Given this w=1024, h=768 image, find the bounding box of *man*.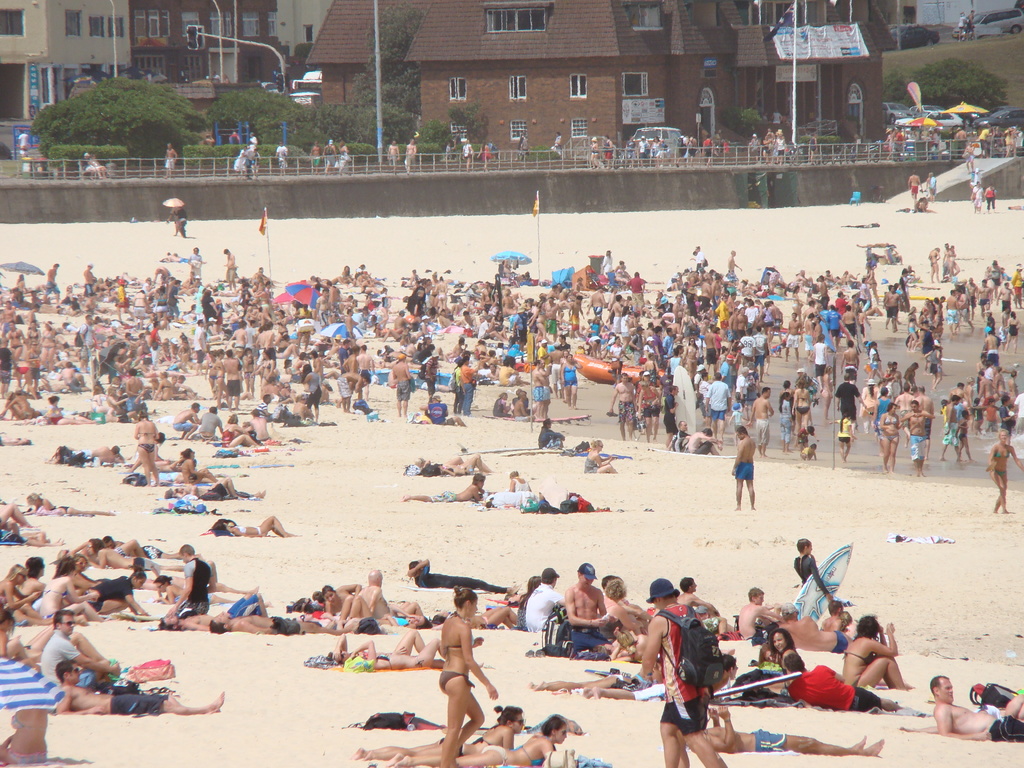
l=559, t=335, r=572, b=355.
